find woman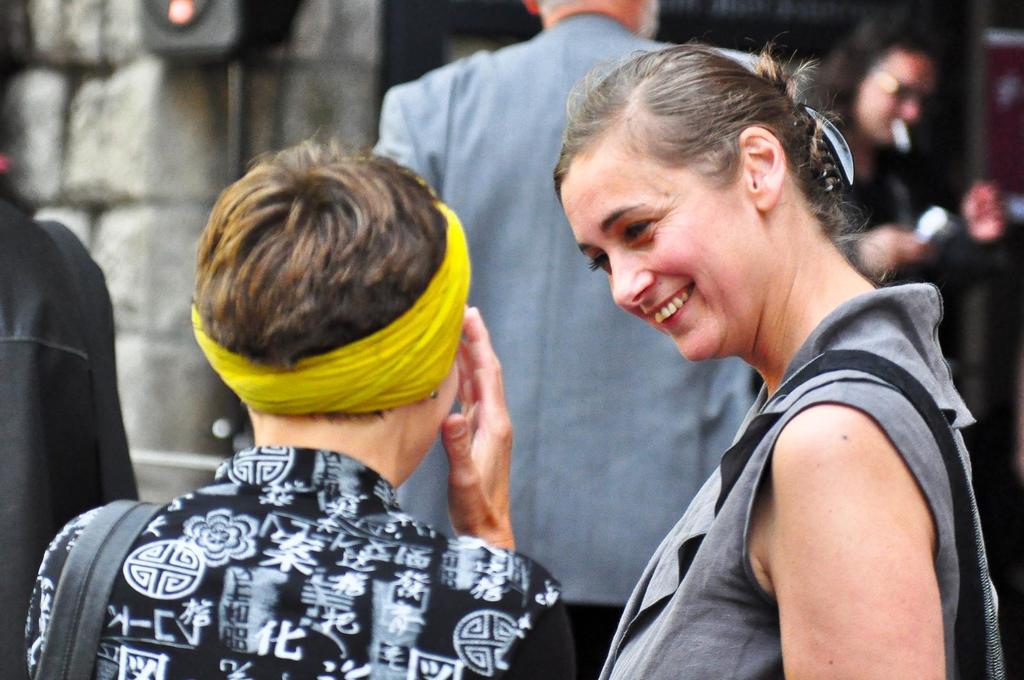
left=14, top=132, right=589, bottom=679
